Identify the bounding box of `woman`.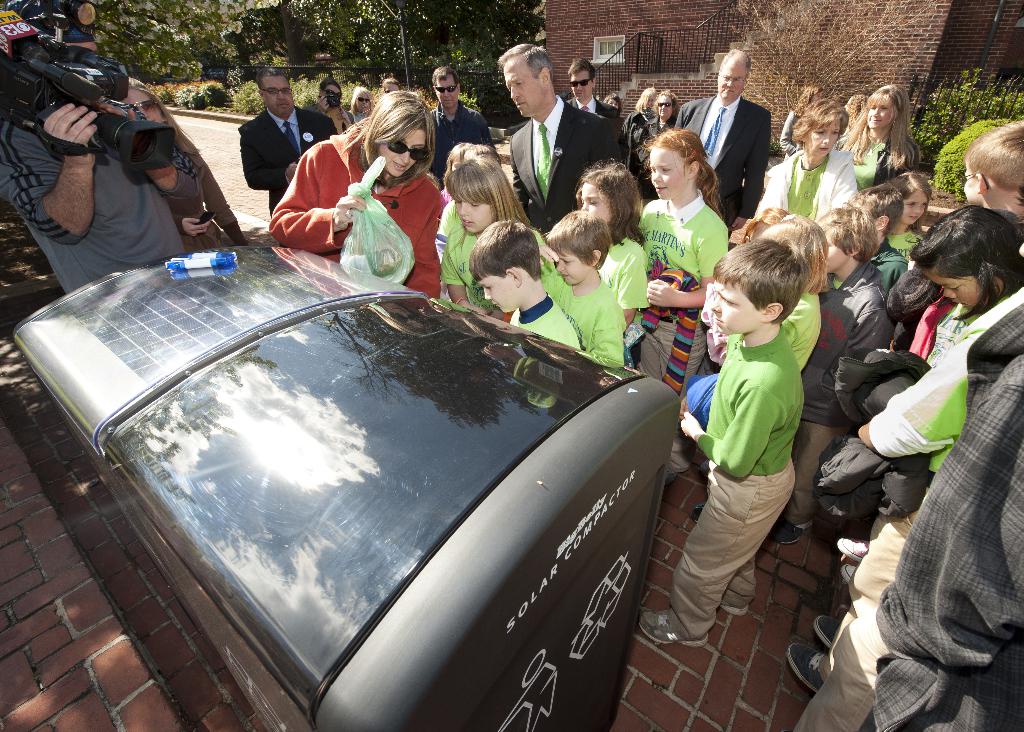
[643, 89, 678, 204].
